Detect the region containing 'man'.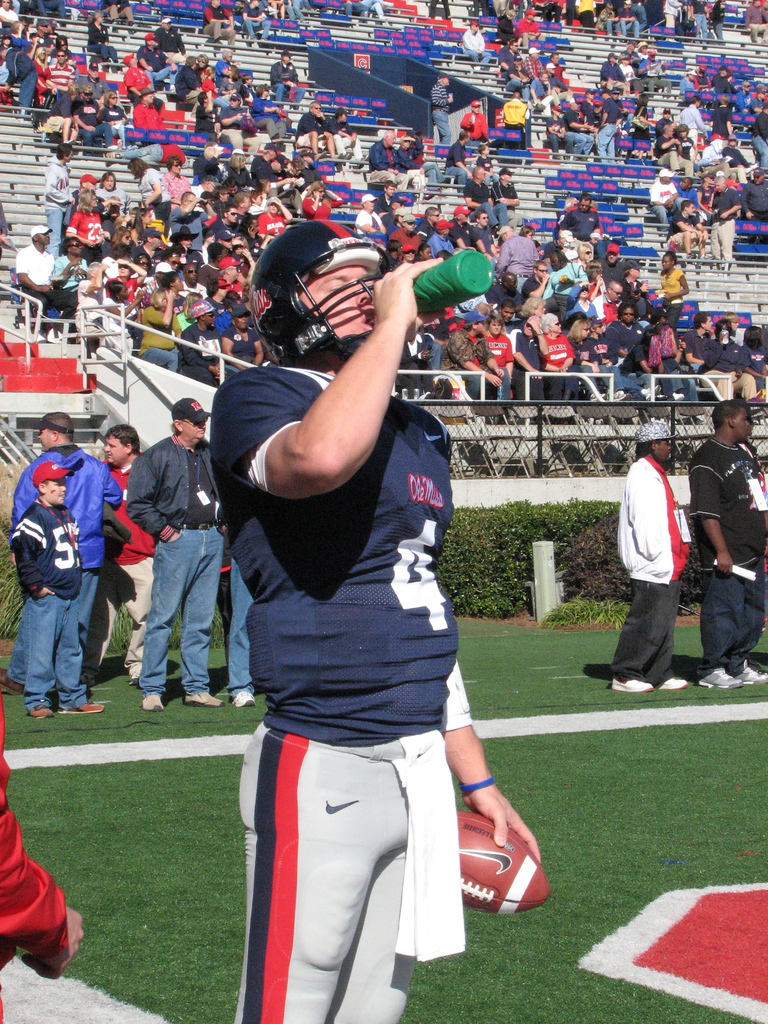
(0,417,124,694).
